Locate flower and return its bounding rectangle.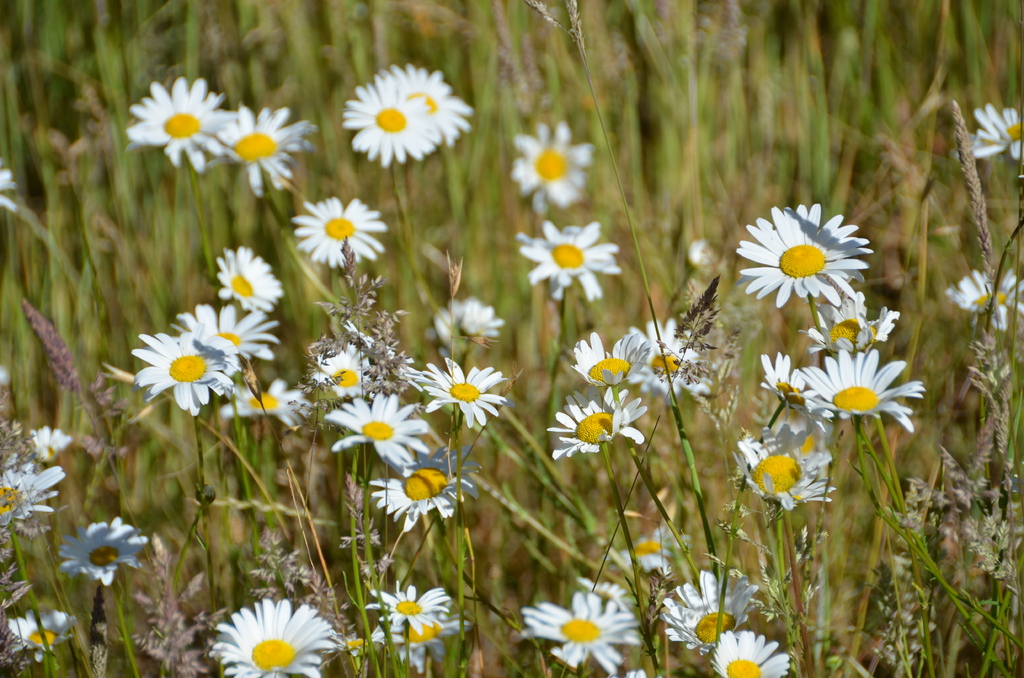
locate(721, 415, 847, 512).
